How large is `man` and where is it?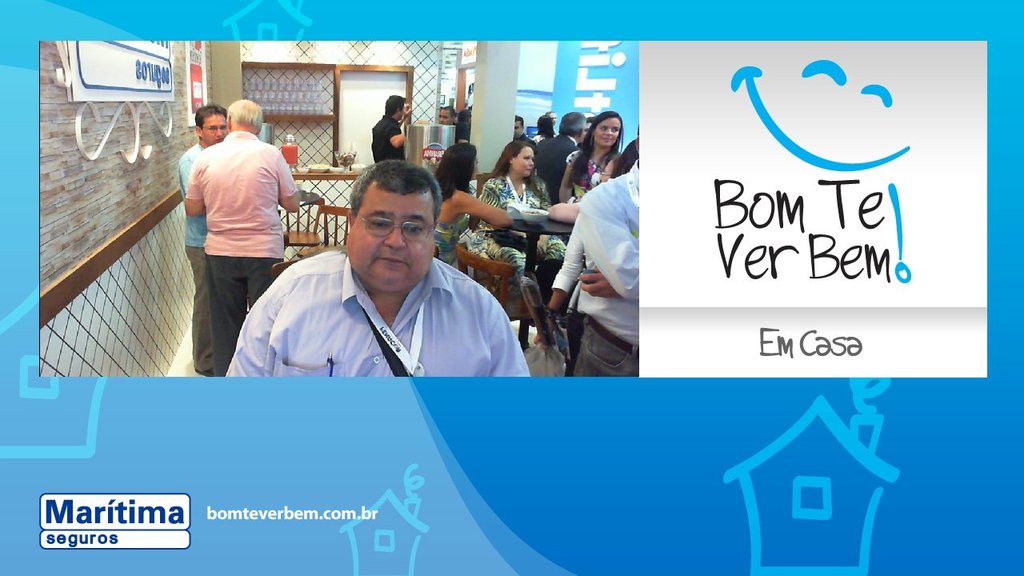
Bounding box: rect(182, 98, 298, 375).
